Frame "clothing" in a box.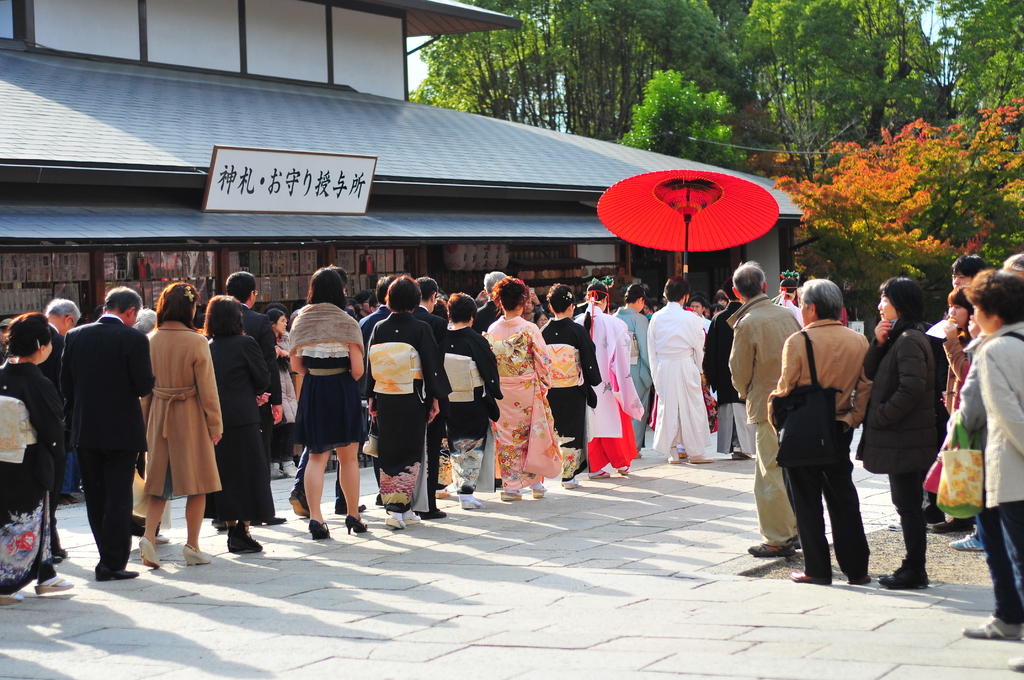
{"x1": 973, "y1": 323, "x2": 1023, "y2": 629}.
